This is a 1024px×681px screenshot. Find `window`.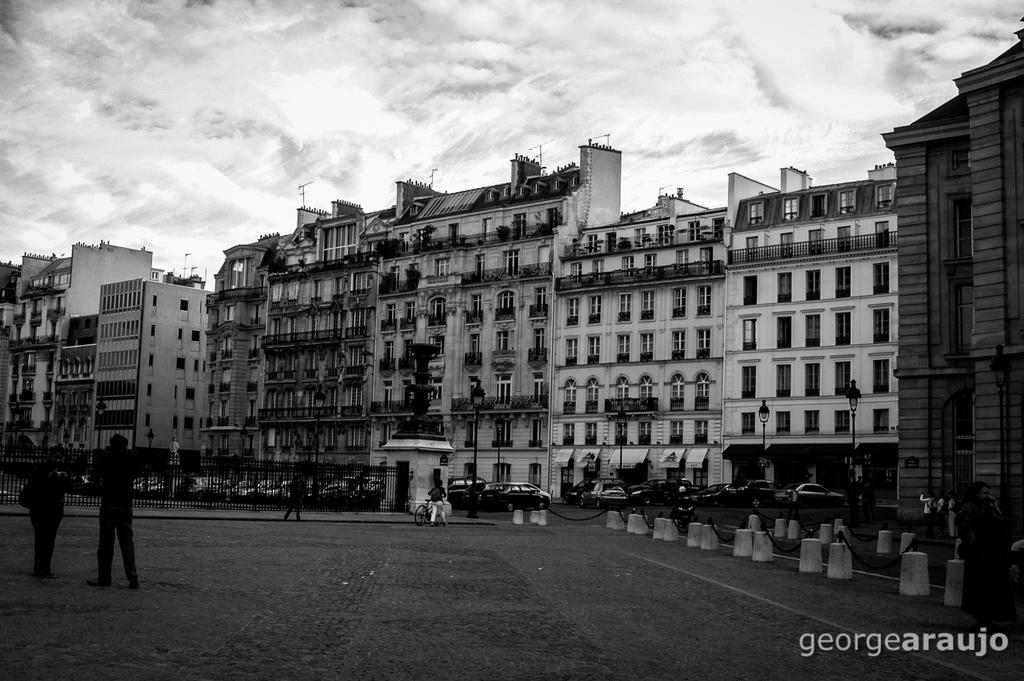
Bounding box: 809, 197, 827, 216.
